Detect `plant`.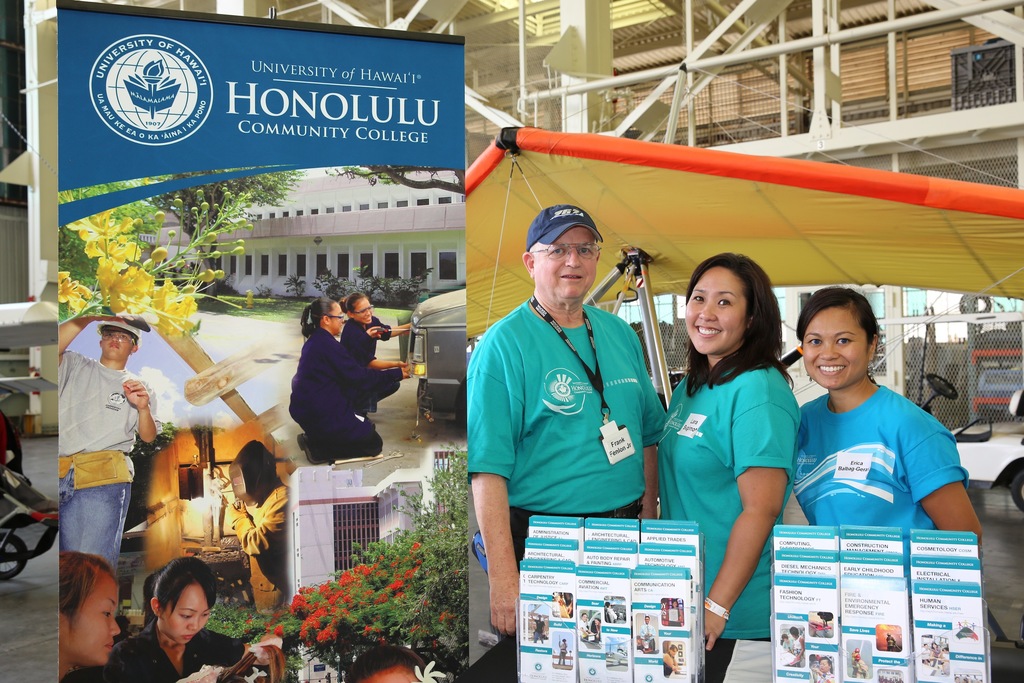
Detected at bbox=[362, 274, 405, 303].
